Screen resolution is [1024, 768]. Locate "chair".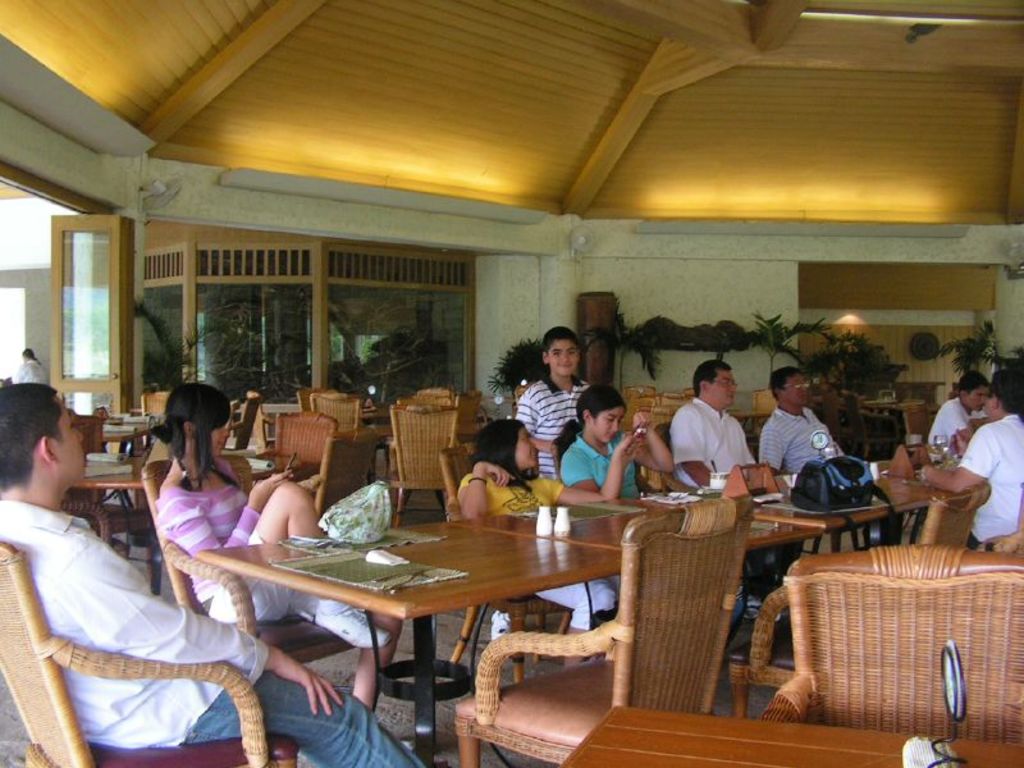
locate(379, 406, 471, 530).
